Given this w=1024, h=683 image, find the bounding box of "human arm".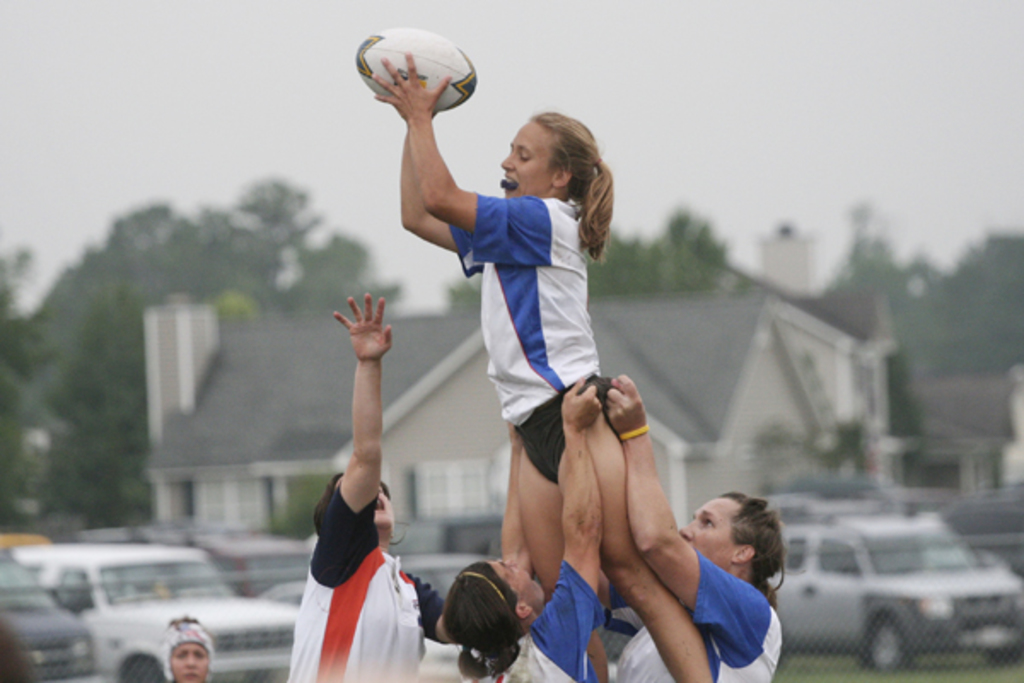
crop(367, 43, 558, 256).
